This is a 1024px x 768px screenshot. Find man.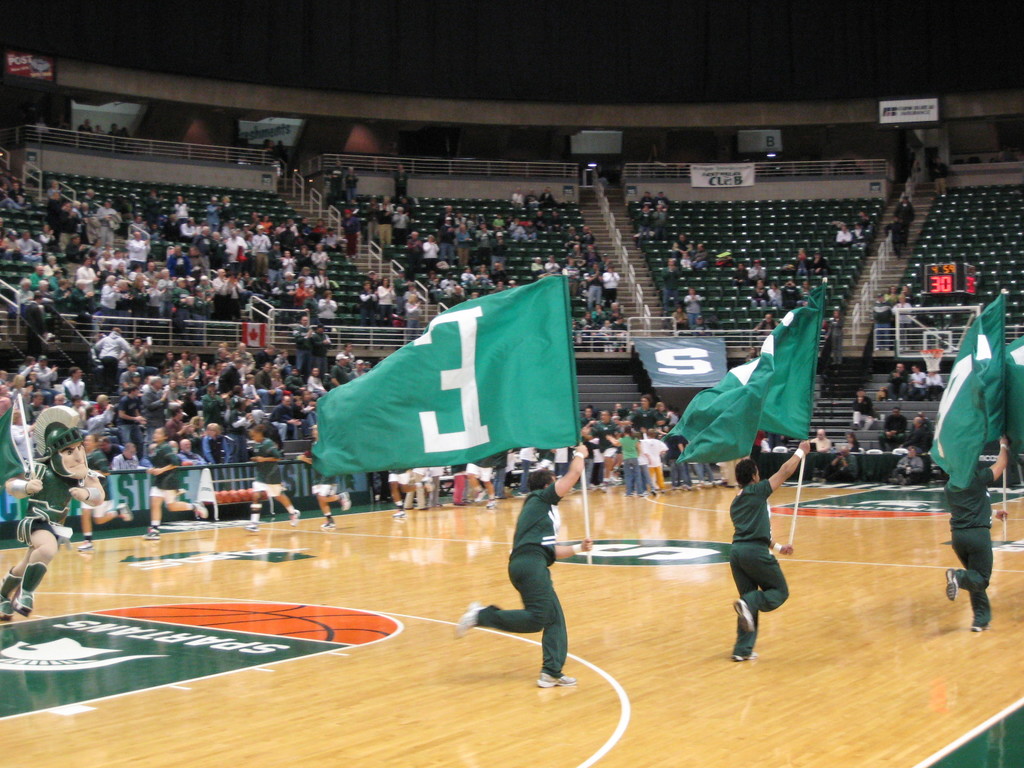
Bounding box: select_region(936, 431, 1008, 632).
